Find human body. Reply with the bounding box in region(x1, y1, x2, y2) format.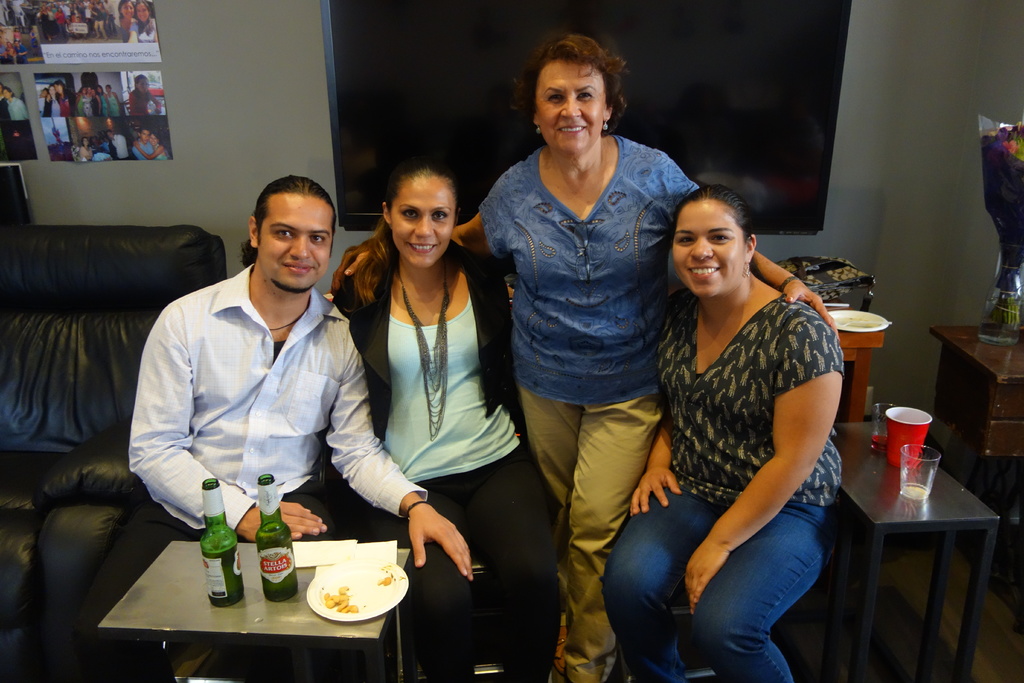
region(115, 0, 138, 37).
